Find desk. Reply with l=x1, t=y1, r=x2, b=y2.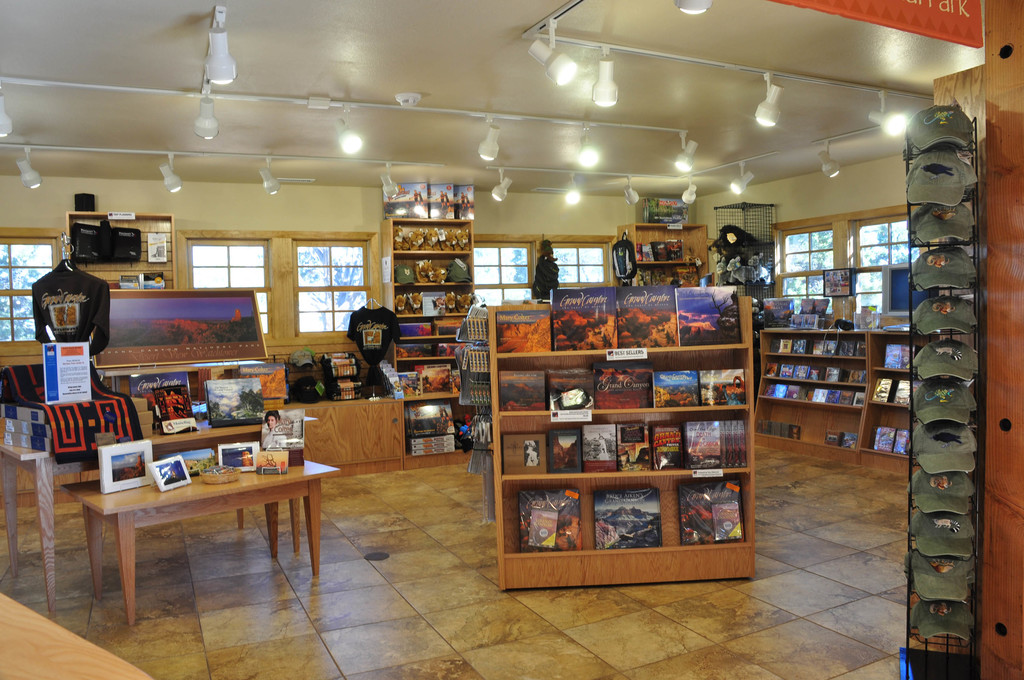
l=37, t=451, r=321, b=622.
